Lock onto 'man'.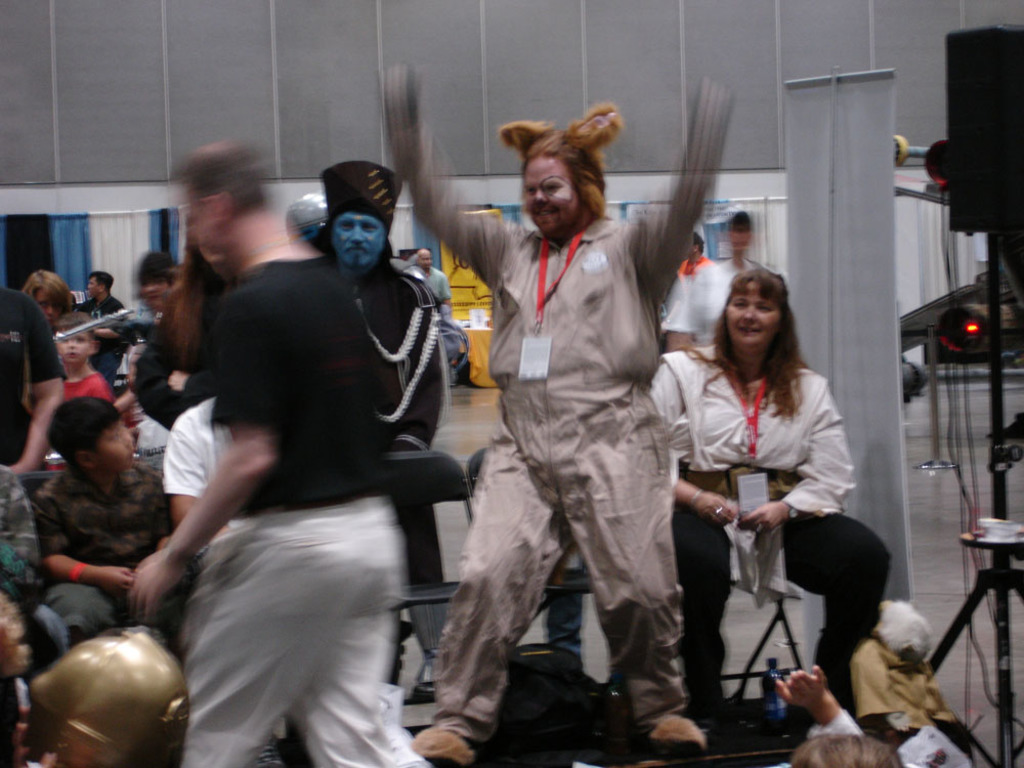
Locked: select_region(308, 163, 446, 589).
